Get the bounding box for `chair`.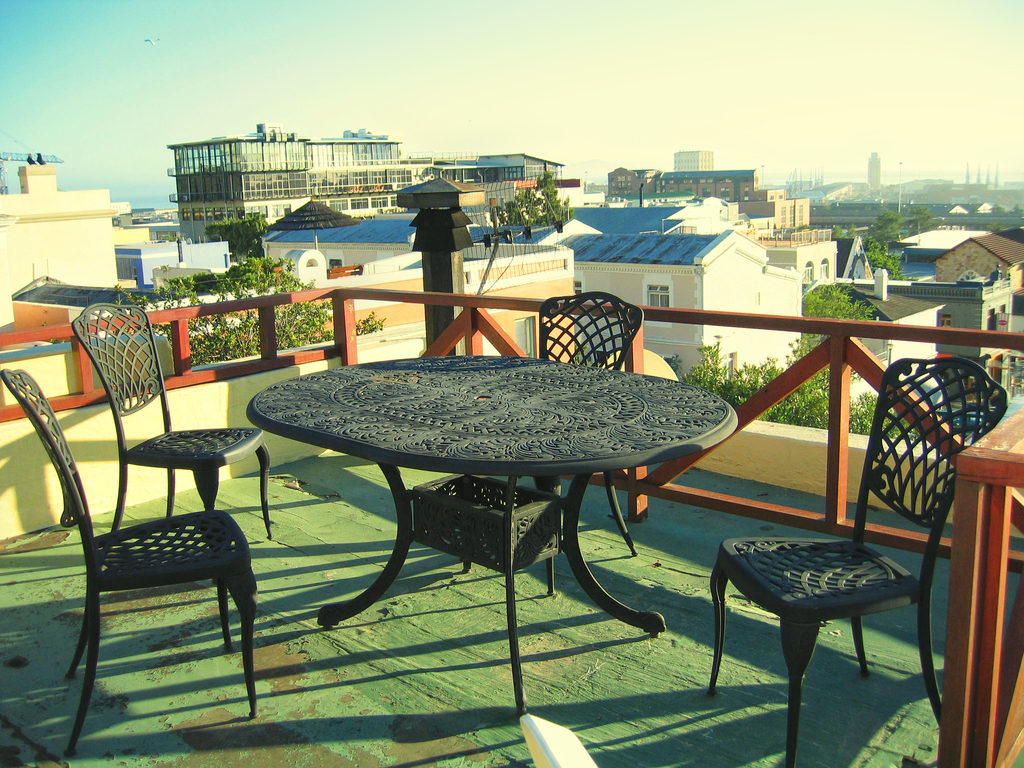
<region>698, 371, 991, 755</region>.
